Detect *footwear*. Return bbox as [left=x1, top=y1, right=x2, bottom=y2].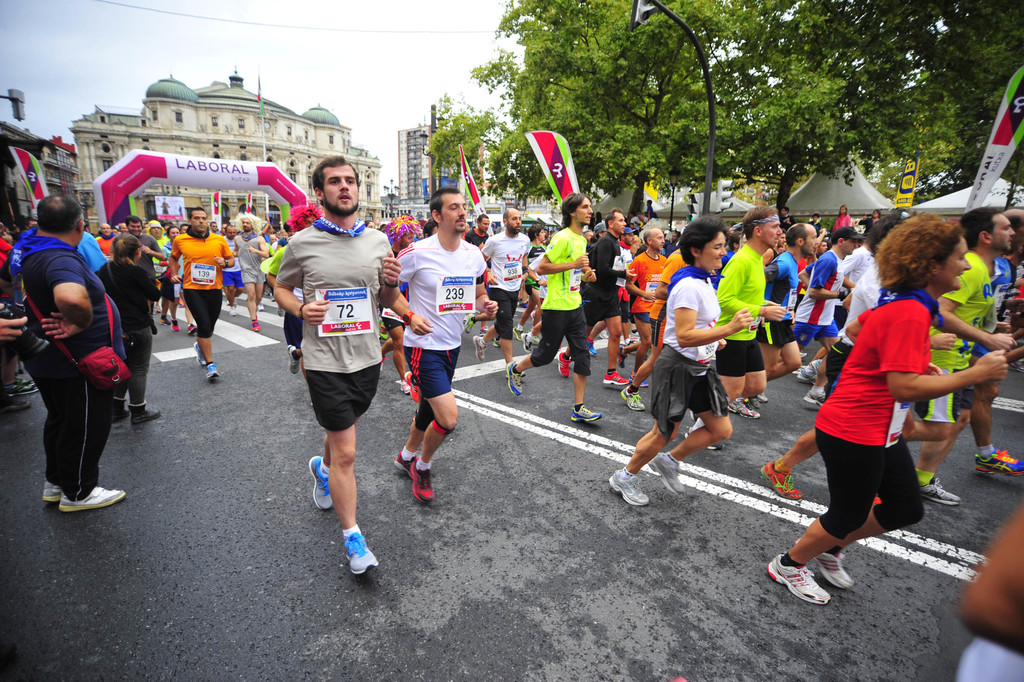
[left=796, top=368, right=816, bottom=385].
